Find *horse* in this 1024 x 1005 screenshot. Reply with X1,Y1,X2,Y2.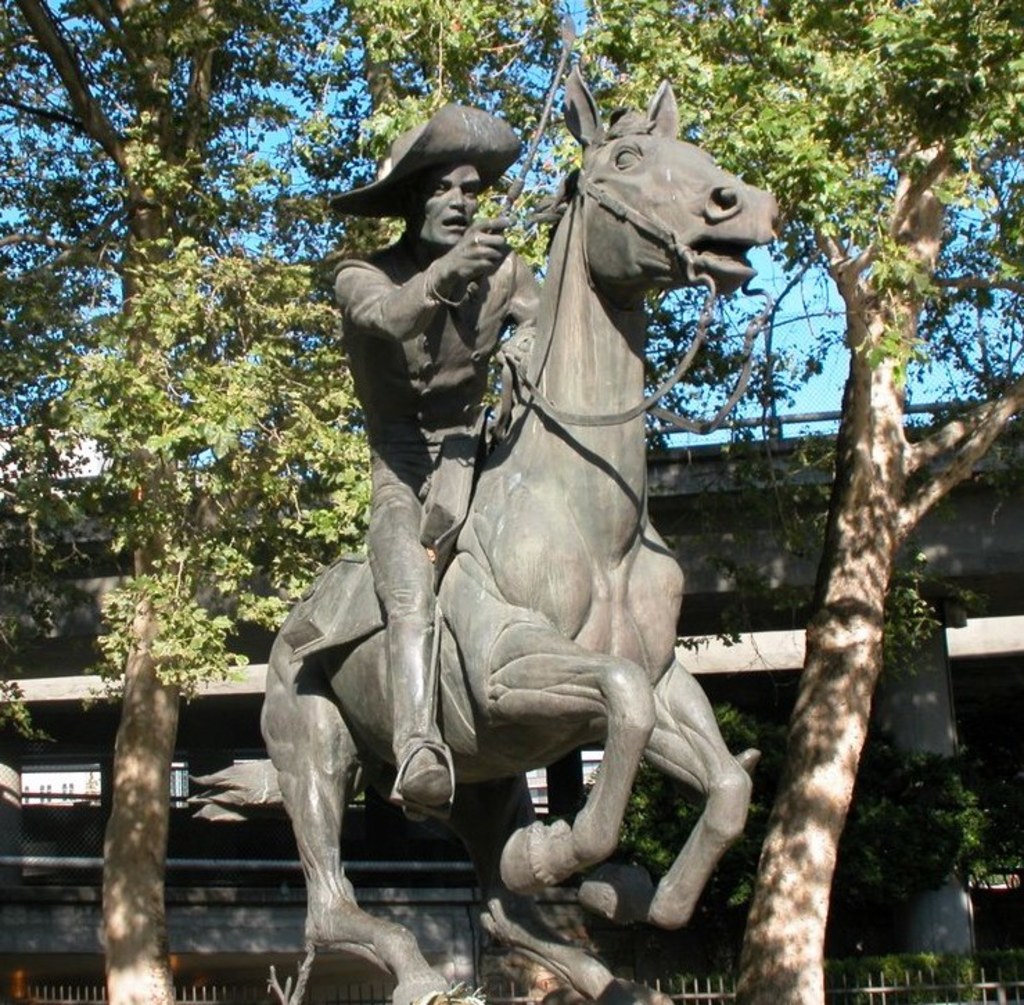
254,61,790,1004.
